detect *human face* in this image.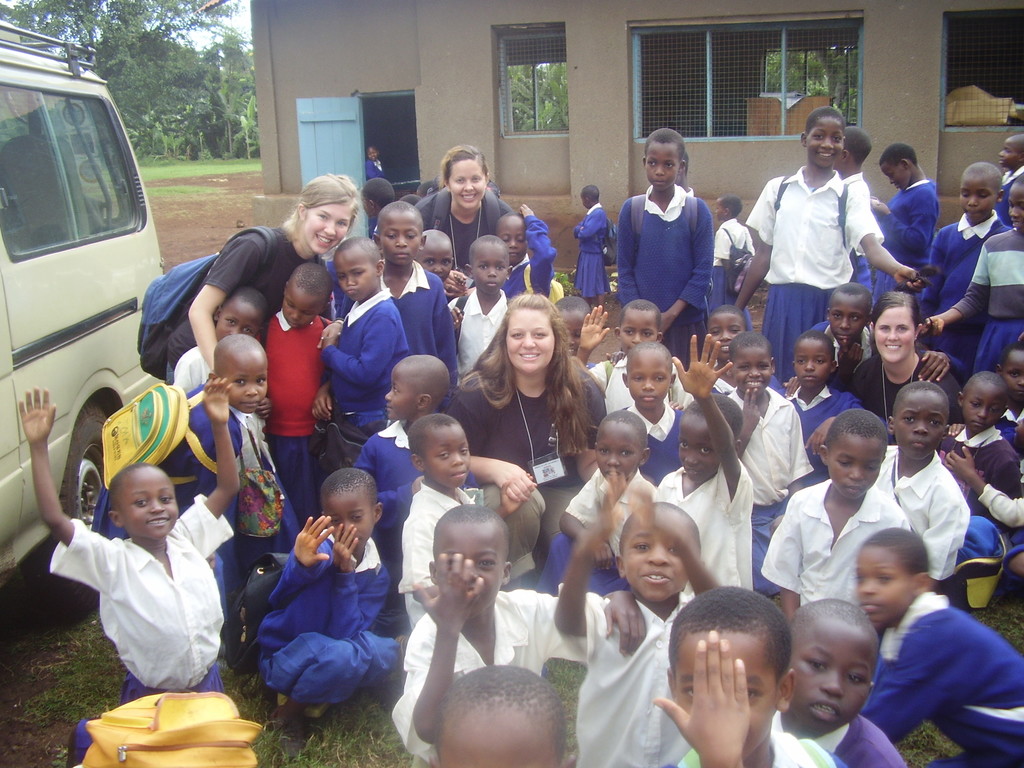
Detection: 628,354,669,410.
